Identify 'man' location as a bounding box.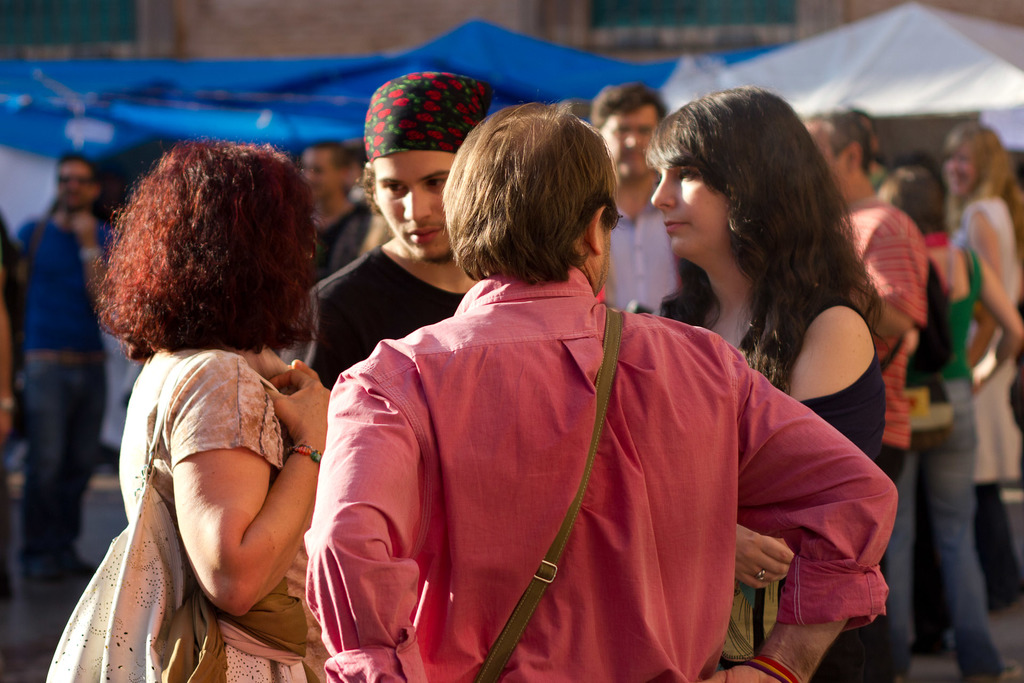
locate(10, 141, 114, 588).
